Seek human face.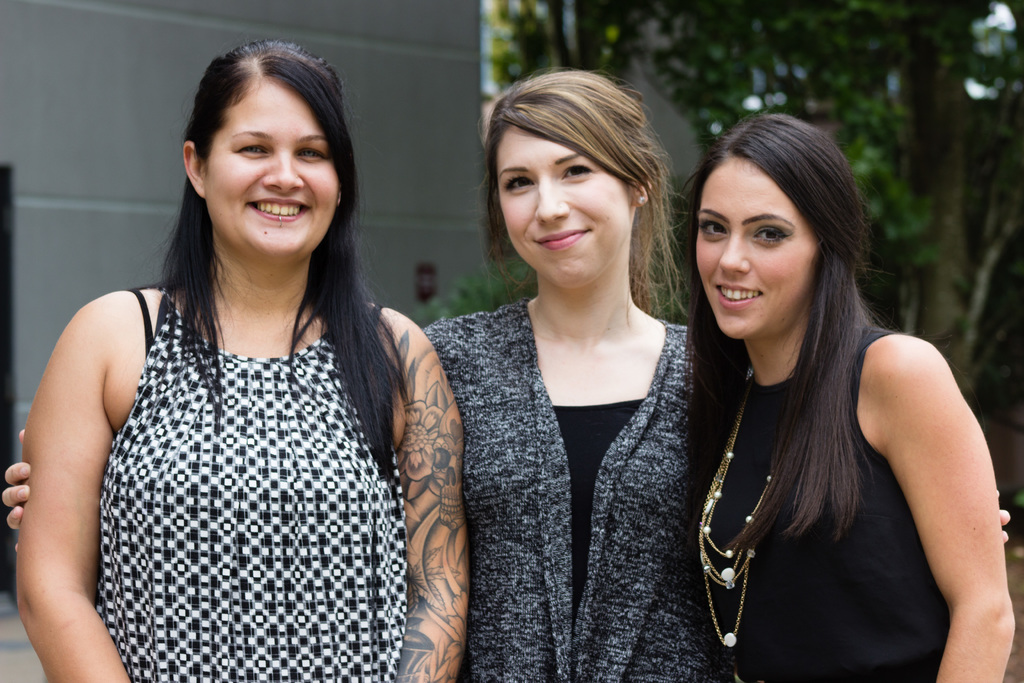
<box>696,158,815,340</box>.
